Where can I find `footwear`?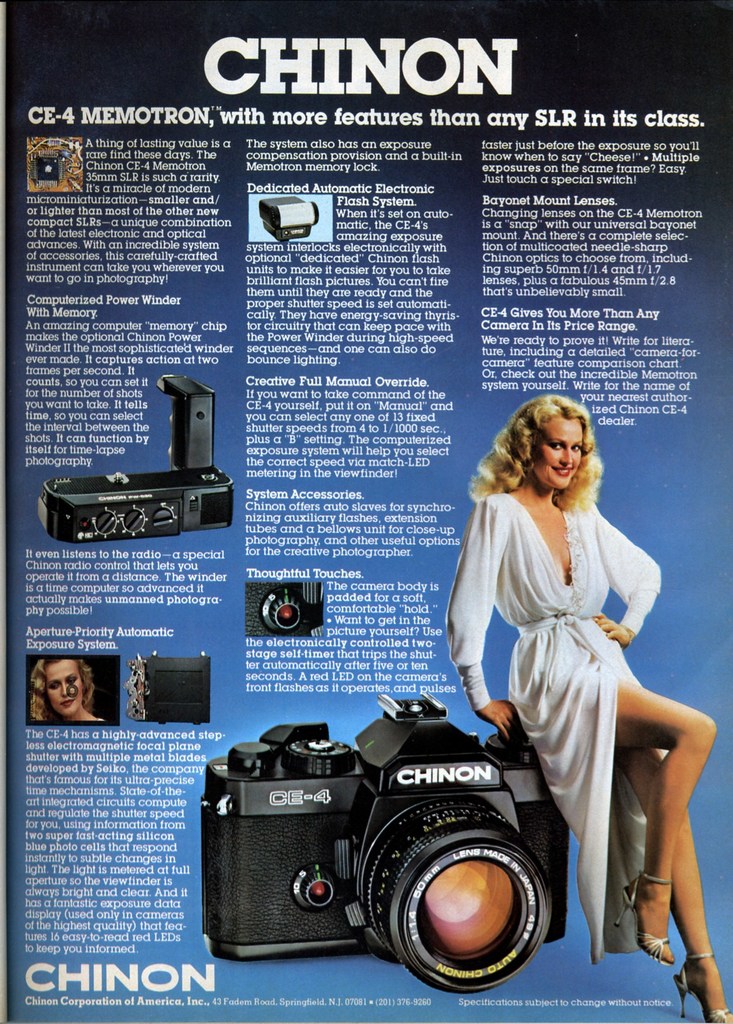
You can find it at 665,953,732,1023.
